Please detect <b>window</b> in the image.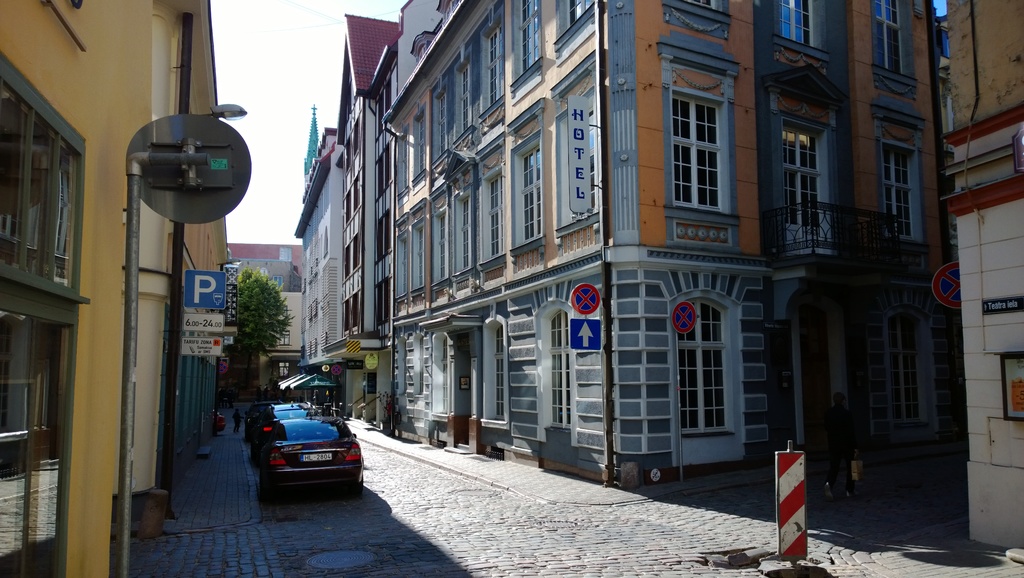
locate(880, 147, 929, 244).
